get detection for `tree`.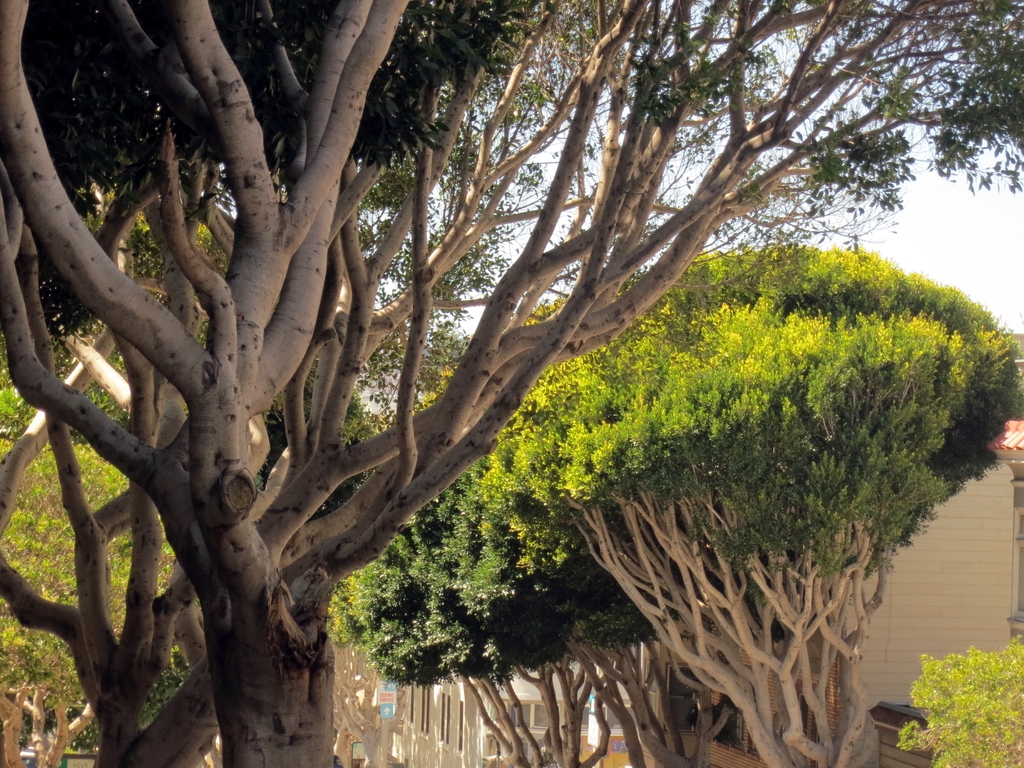
Detection: detection(328, 232, 1017, 762).
